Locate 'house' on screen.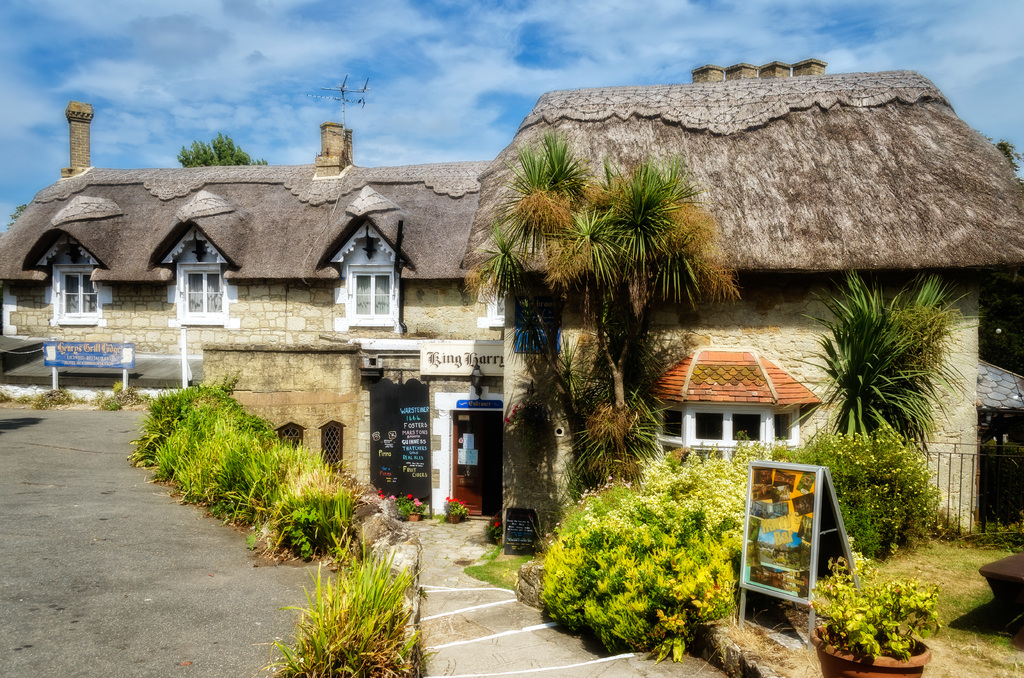
On screen at [0,61,1023,537].
